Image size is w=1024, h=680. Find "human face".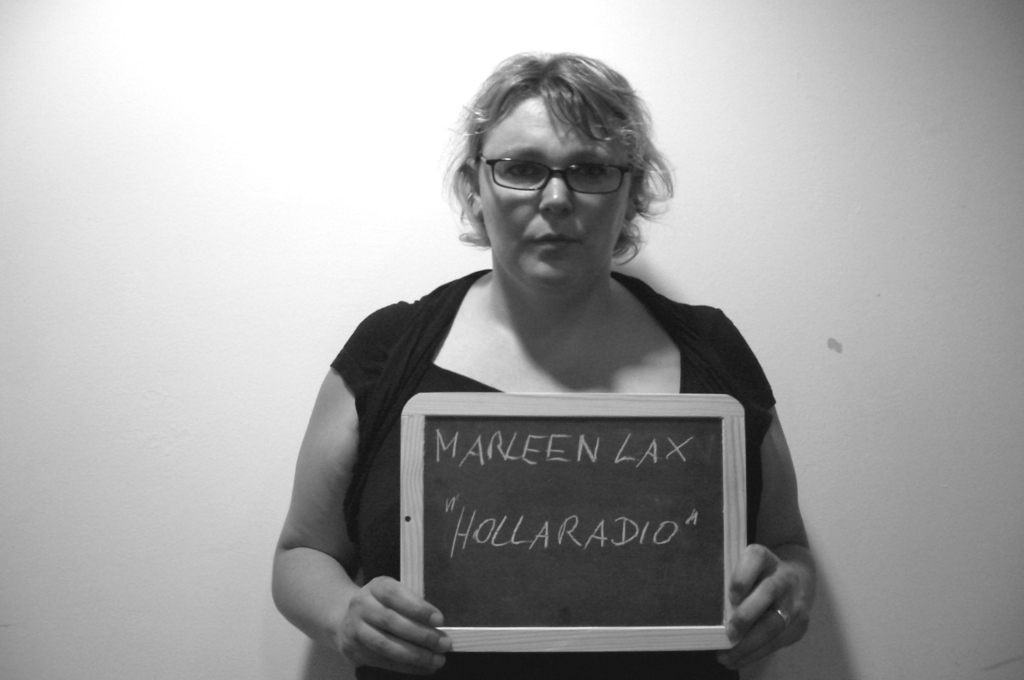
region(476, 92, 628, 303).
